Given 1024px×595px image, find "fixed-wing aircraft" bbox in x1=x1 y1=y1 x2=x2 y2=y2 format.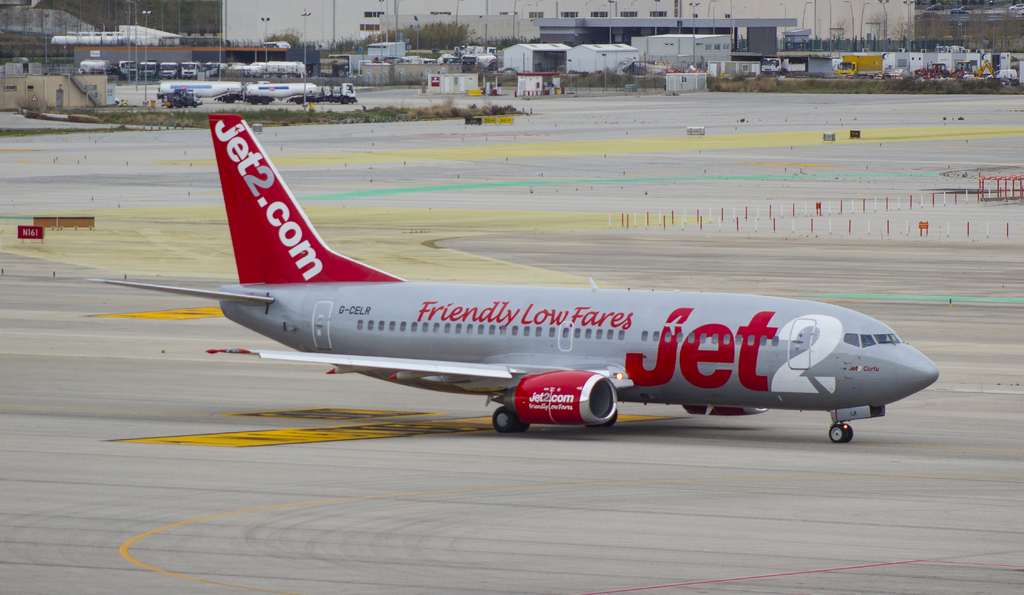
x1=85 y1=113 x2=939 y2=445.
